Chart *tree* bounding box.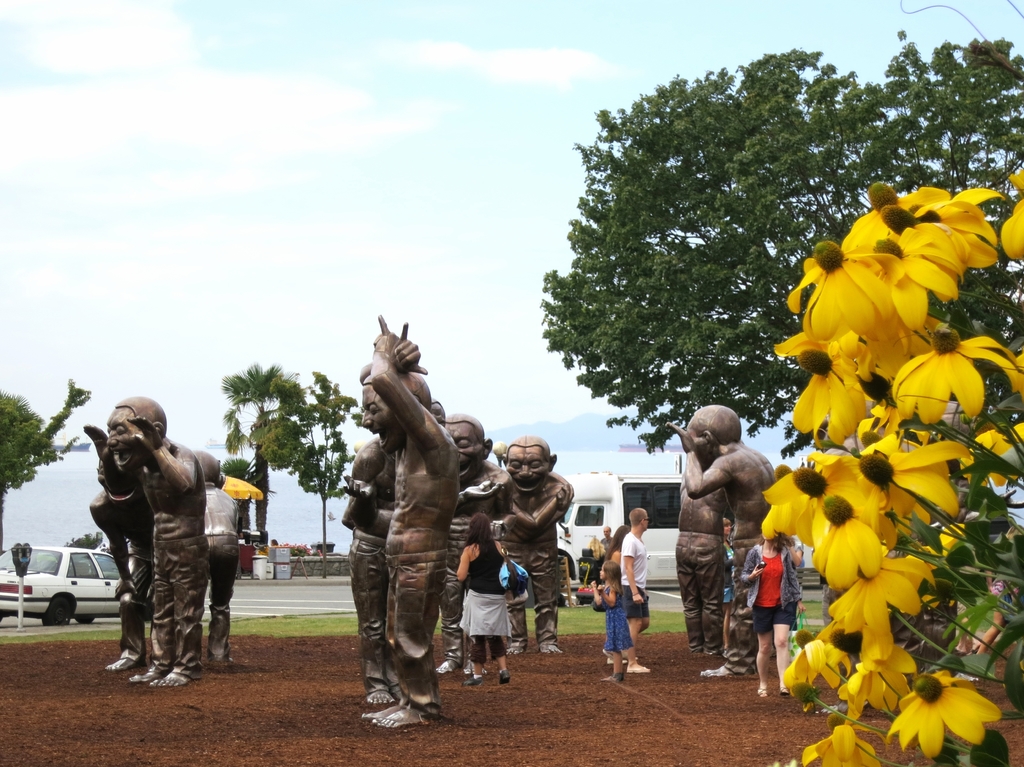
Charted: (x1=535, y1=48, x2=856, y2=475).
